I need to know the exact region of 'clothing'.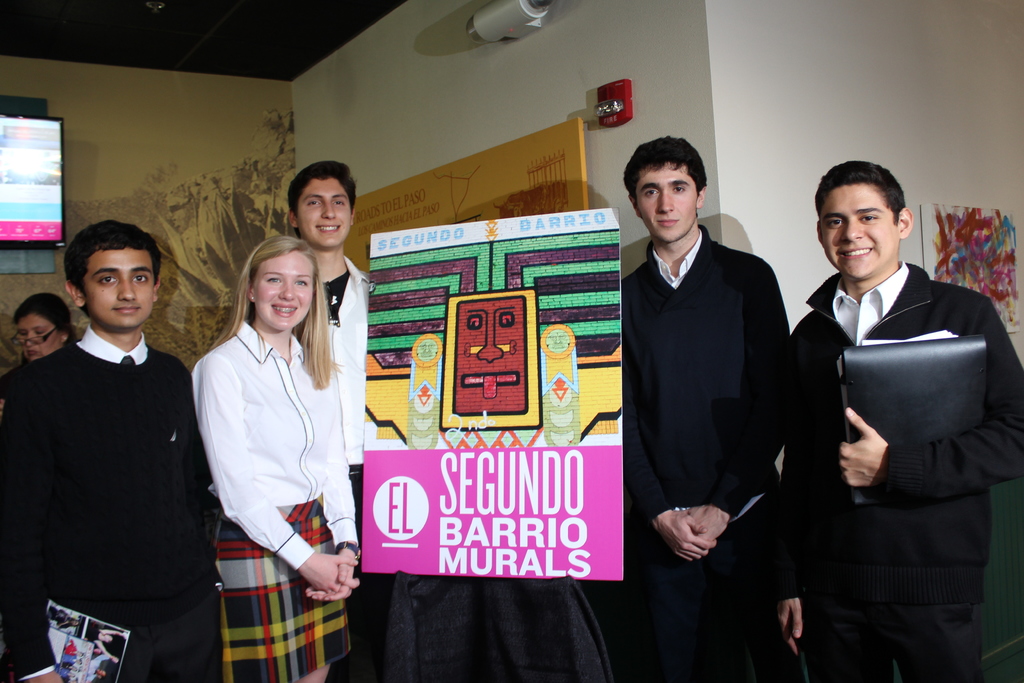
Region: bbox=[586, 224, 789, 682].
